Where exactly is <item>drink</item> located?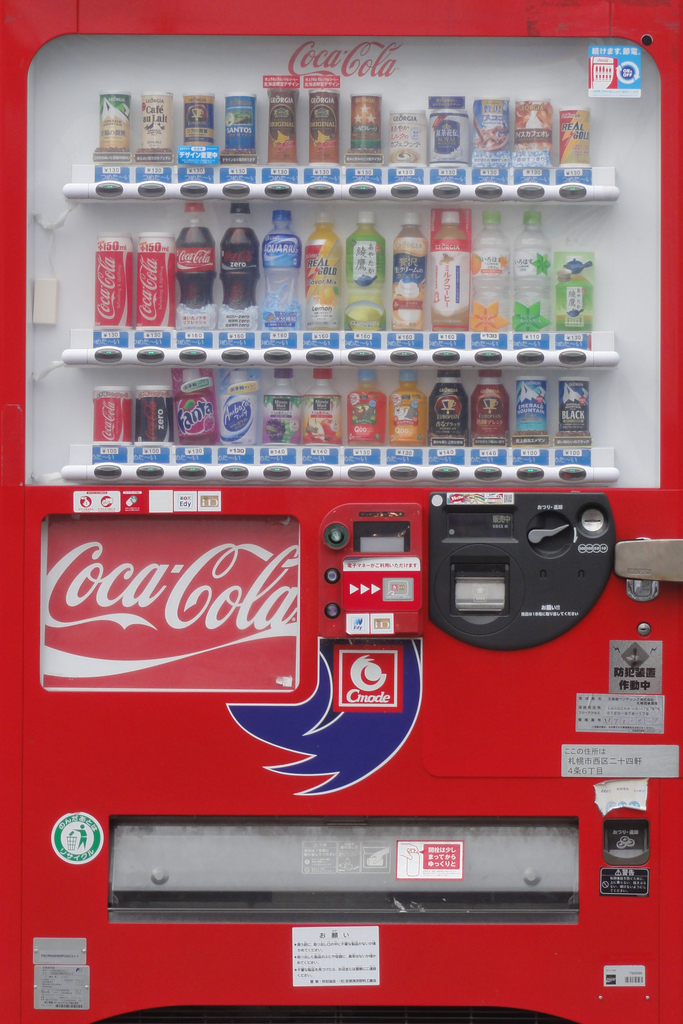
Its bounding box is [471, 371, 509, 447].
